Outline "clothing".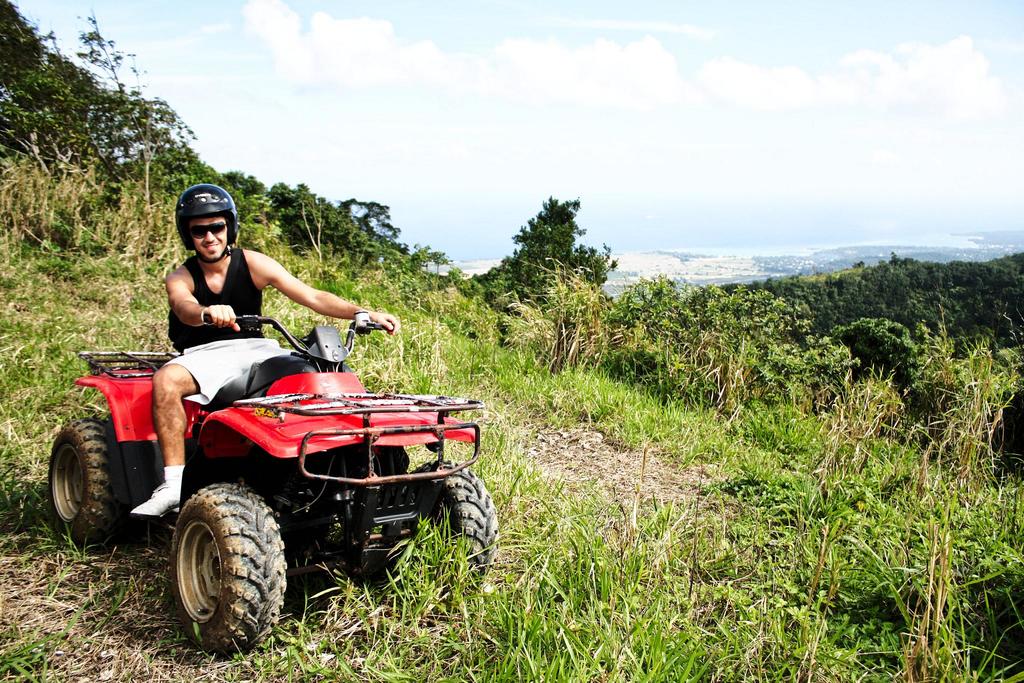
Outline: 164, 236, 296, 414.
